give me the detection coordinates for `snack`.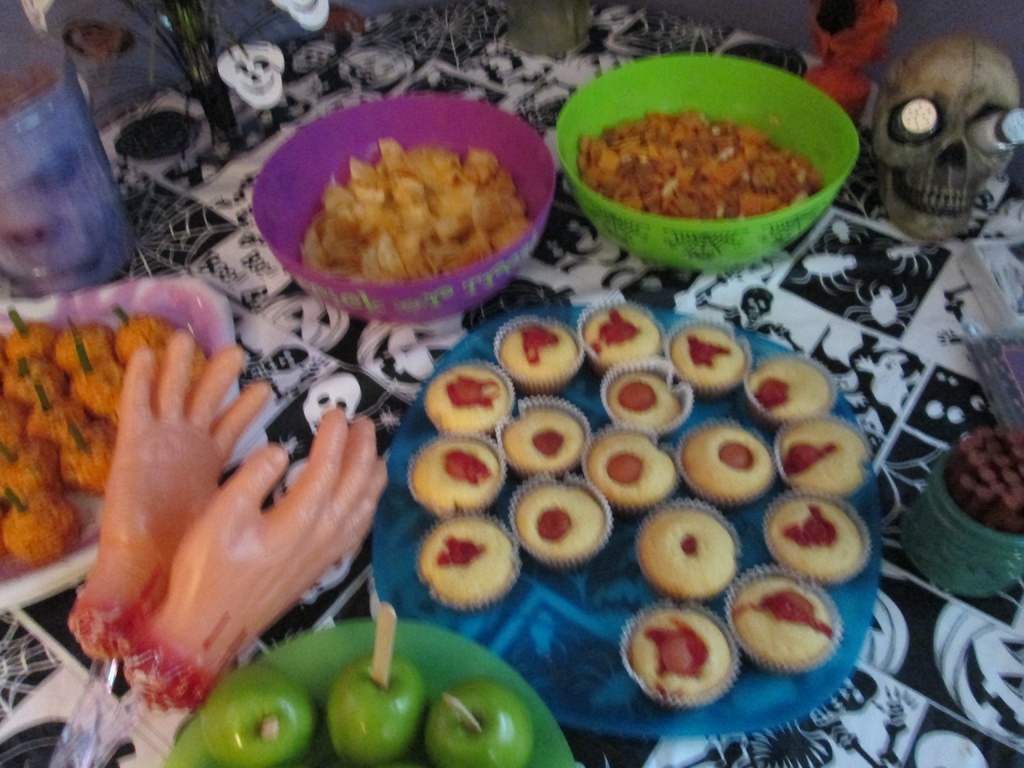
detection(572, 106, 840, 223).
